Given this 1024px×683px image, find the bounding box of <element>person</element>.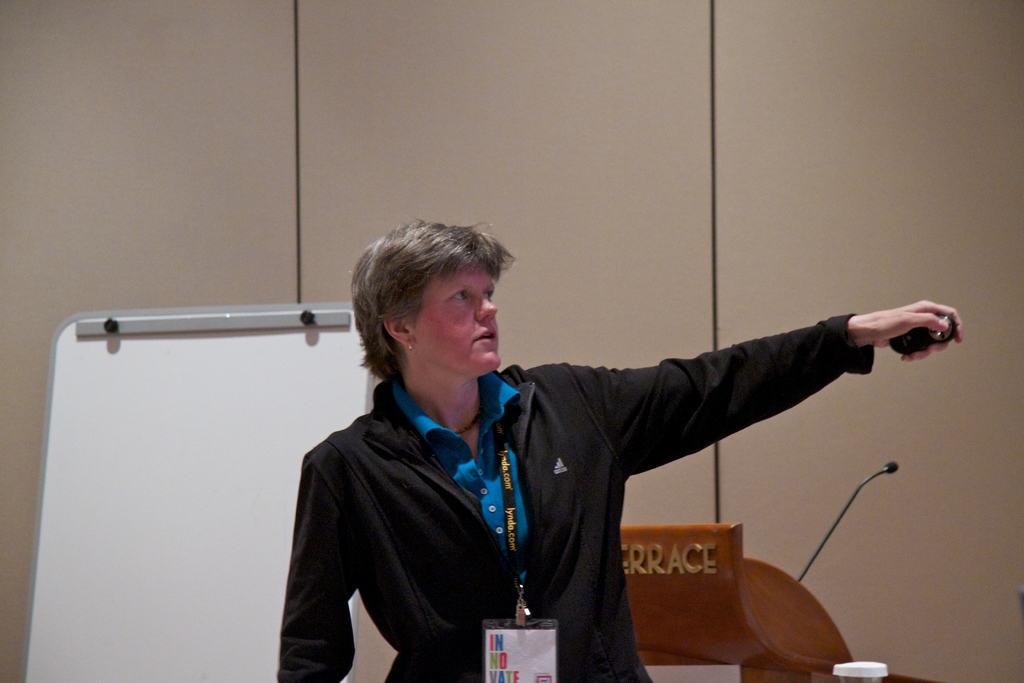
rect(247, 265, 957, 666).
